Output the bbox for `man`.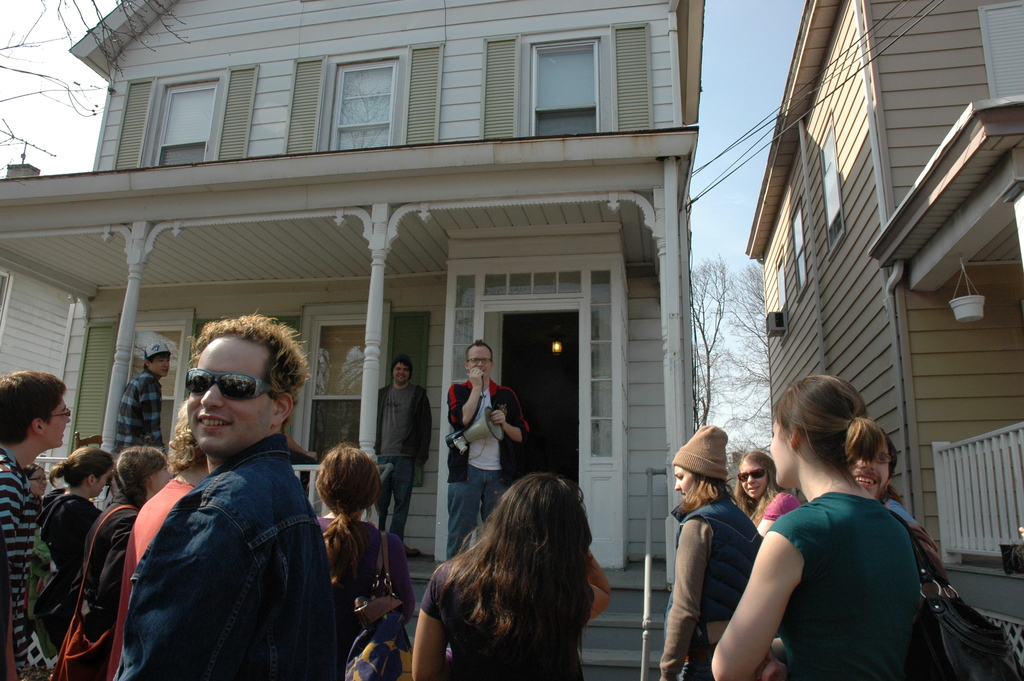
rect(665, 489, 760, 668).
